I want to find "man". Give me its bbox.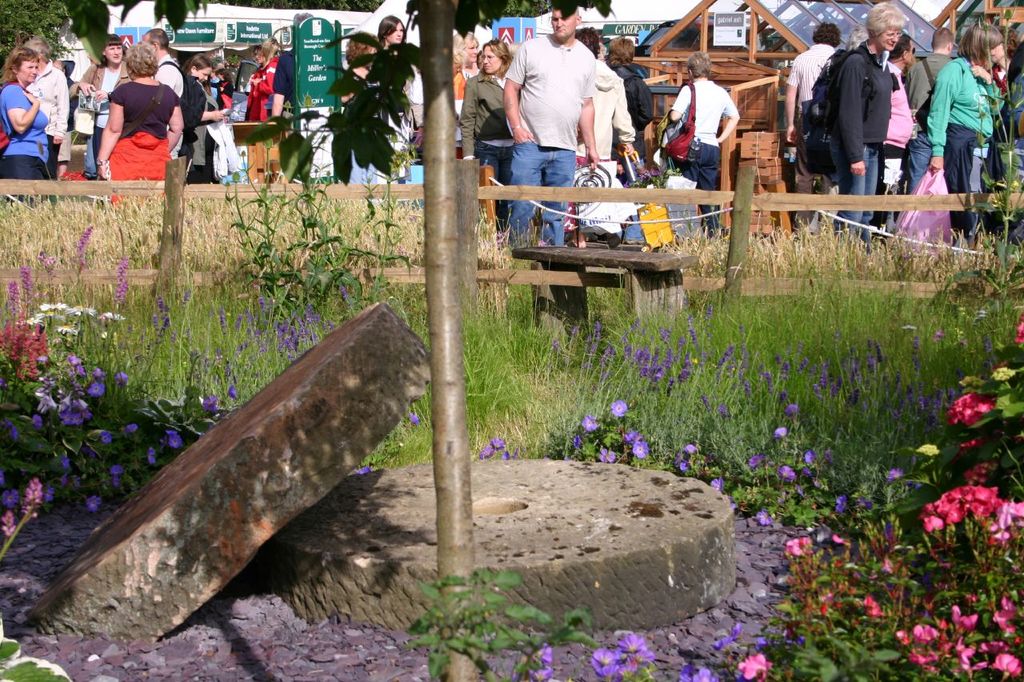
select_region(140, 30, 190, 162).
